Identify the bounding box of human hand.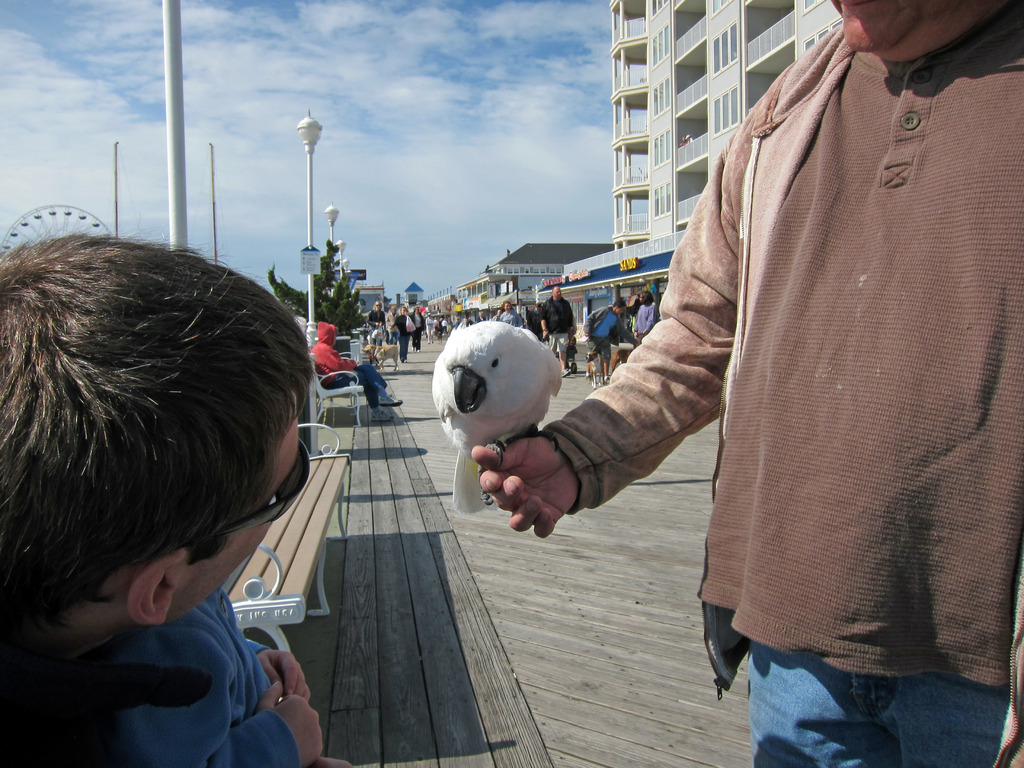
rect(257, 680, 324, 767).
